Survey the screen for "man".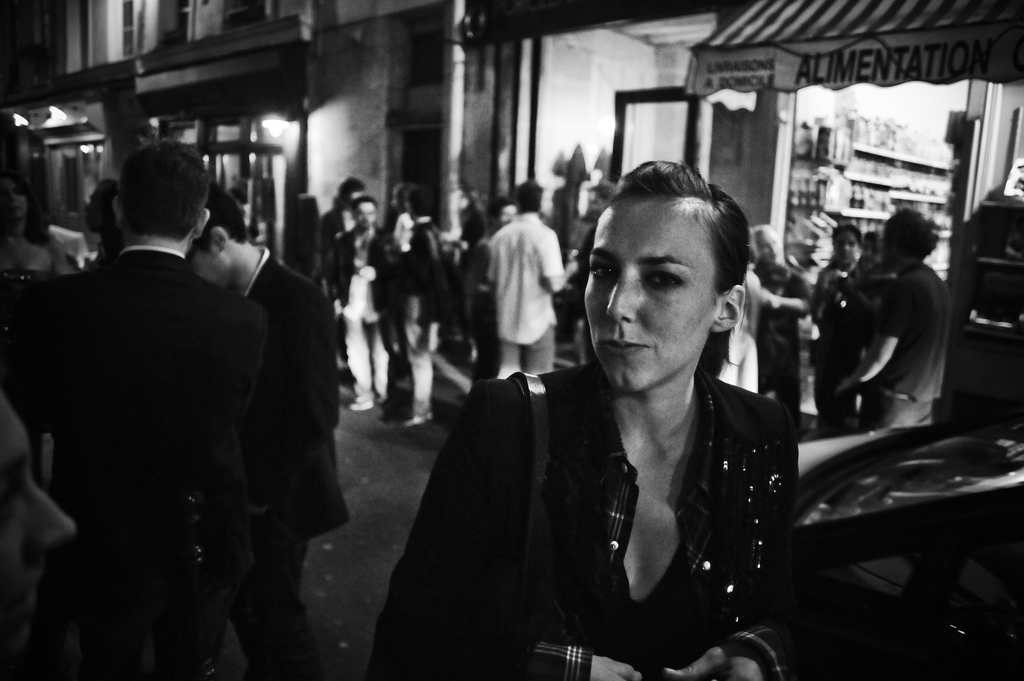
Survey found: 343, 196, 390, 367.
